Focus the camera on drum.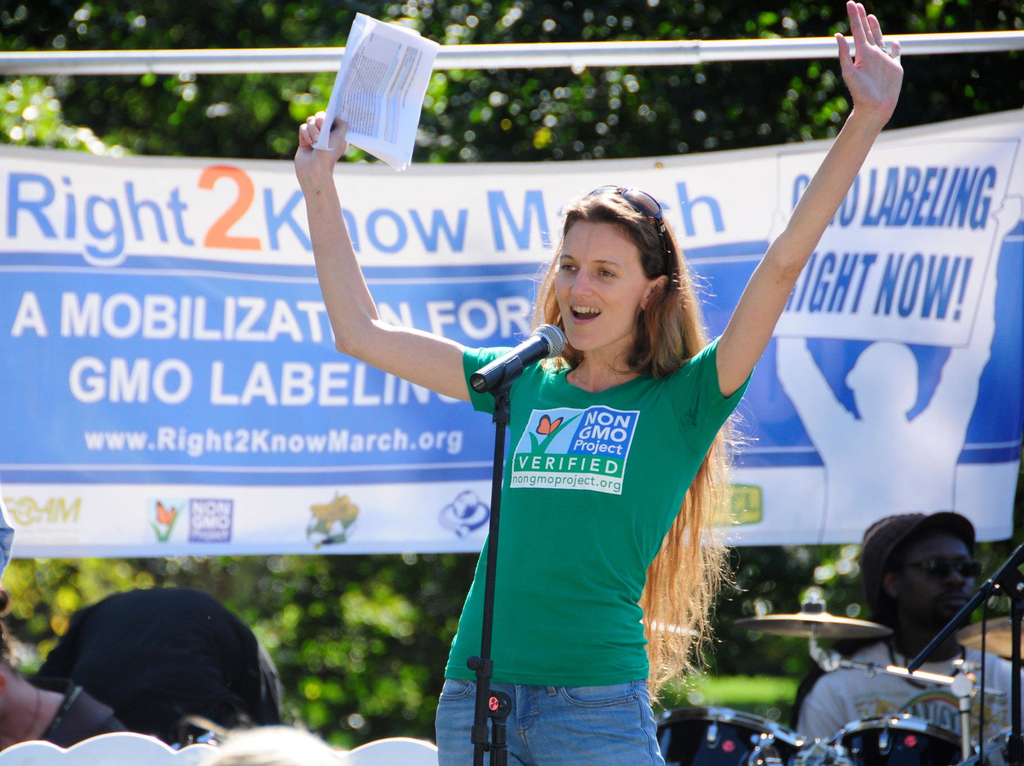
Focus region: (810,710,998,765).
